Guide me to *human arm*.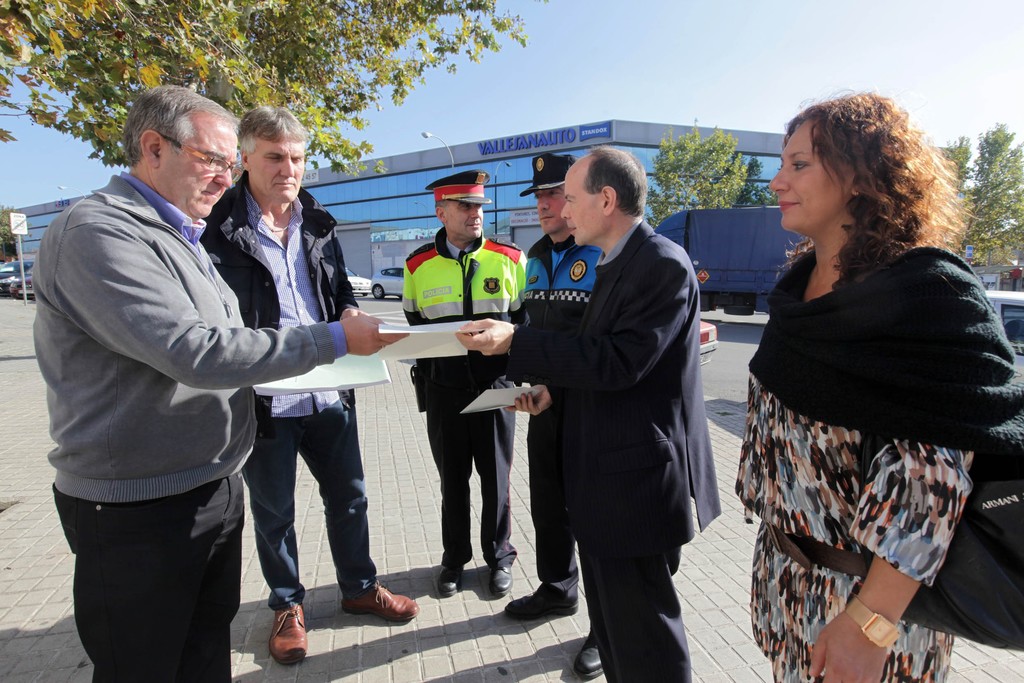
Guidance: crop(500, 375, 551, 415).
